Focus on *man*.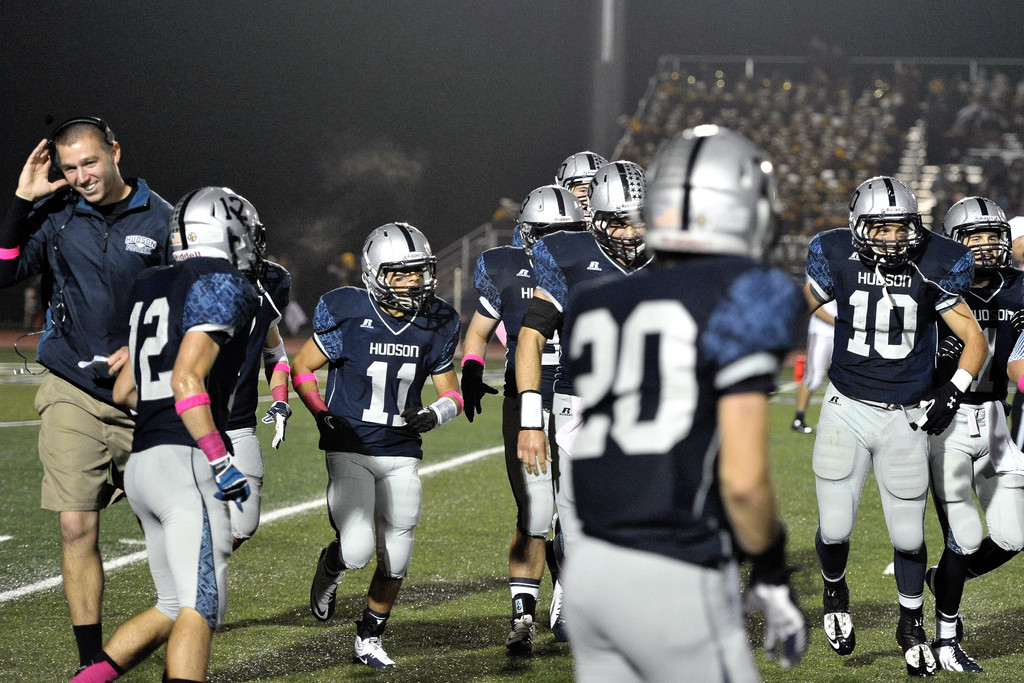
Focused at {"left": 799, "top": 174, "right": 989, "bottom": 675}.
